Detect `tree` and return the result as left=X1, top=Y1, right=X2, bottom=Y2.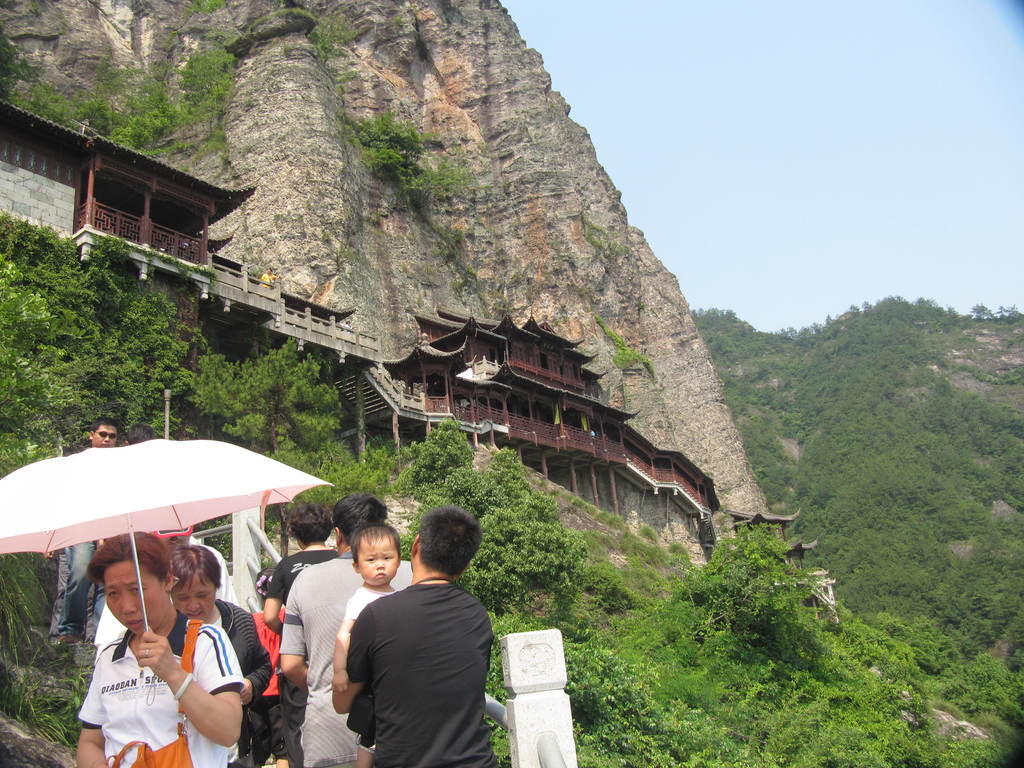
left=188, top=332, right=345, bottom=460.
